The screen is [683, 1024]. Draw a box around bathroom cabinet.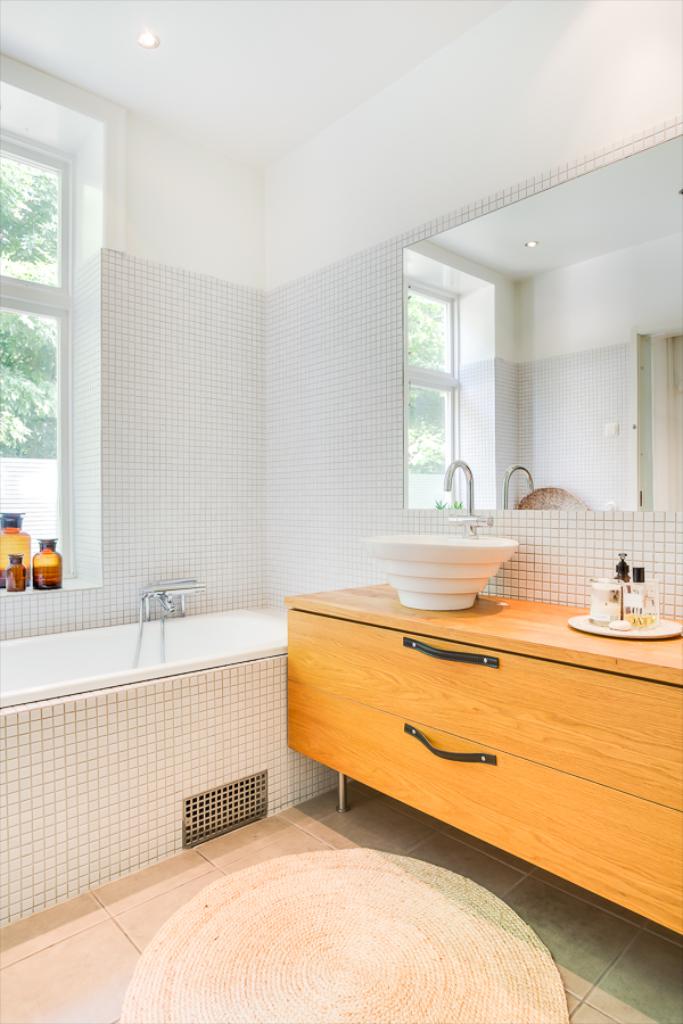
l=287, t=565, r=682, b=934.
